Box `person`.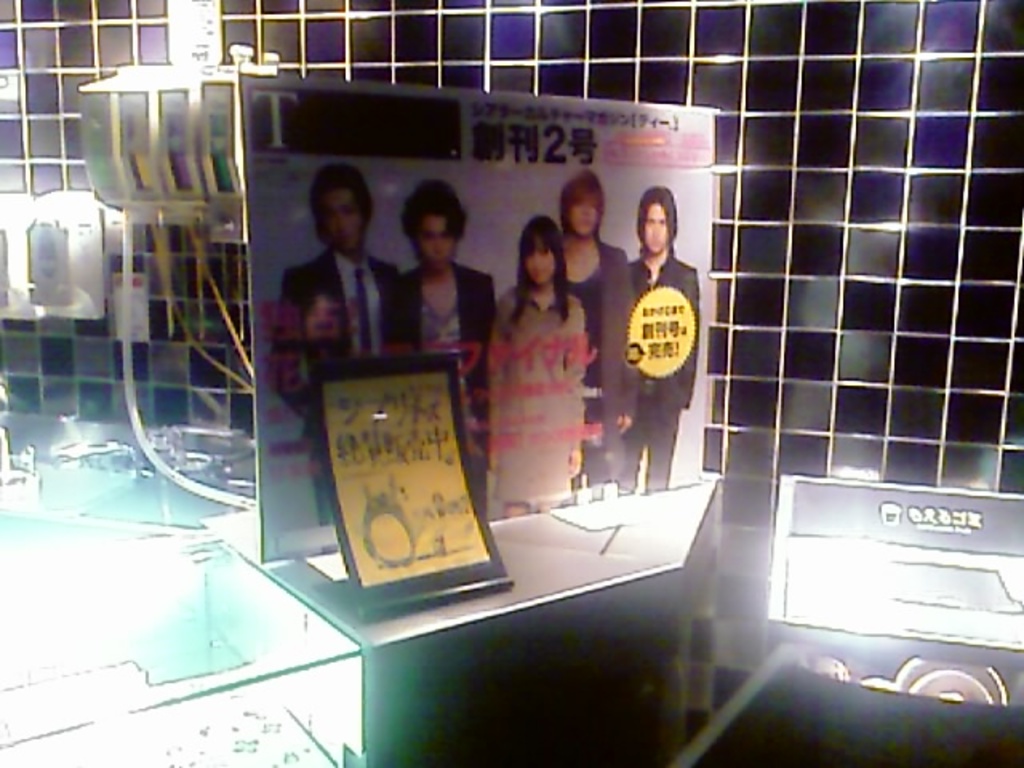
detection(557, 170, 630, 499).
